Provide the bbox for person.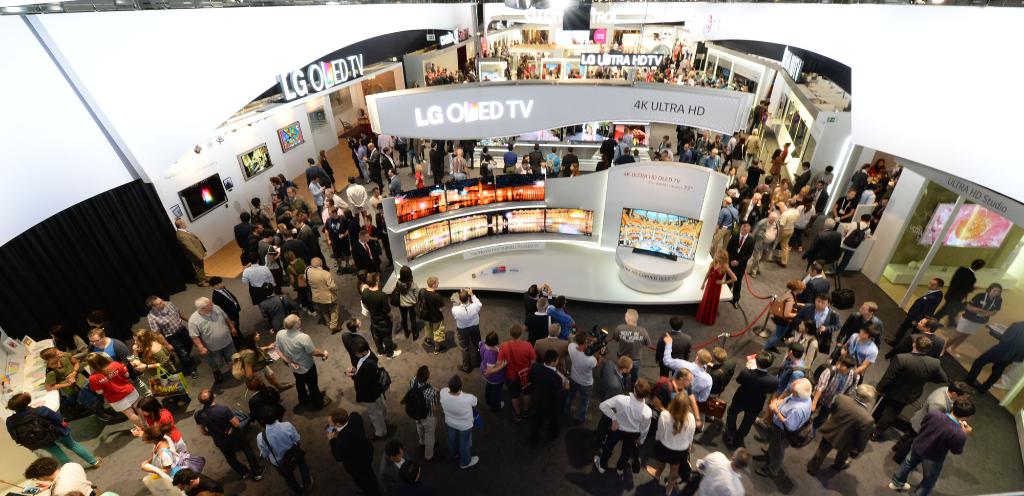
rect(831, 188, 856, 221).
